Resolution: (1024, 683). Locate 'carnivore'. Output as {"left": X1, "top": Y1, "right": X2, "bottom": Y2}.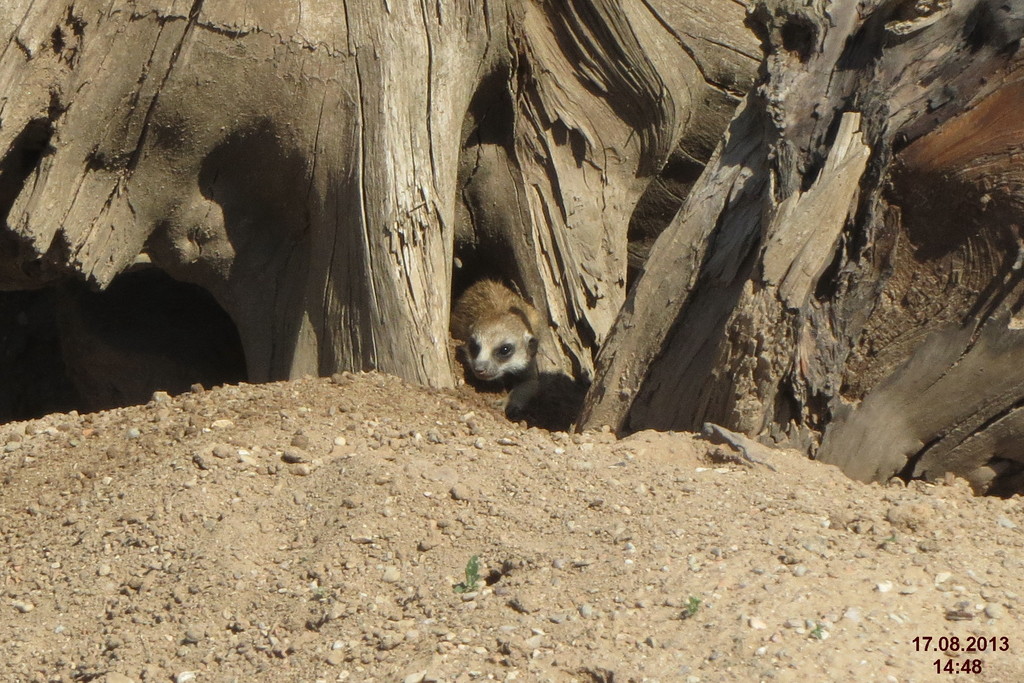
{"left": 457, "top": 288, "right": 573, "bottom": 391}.
